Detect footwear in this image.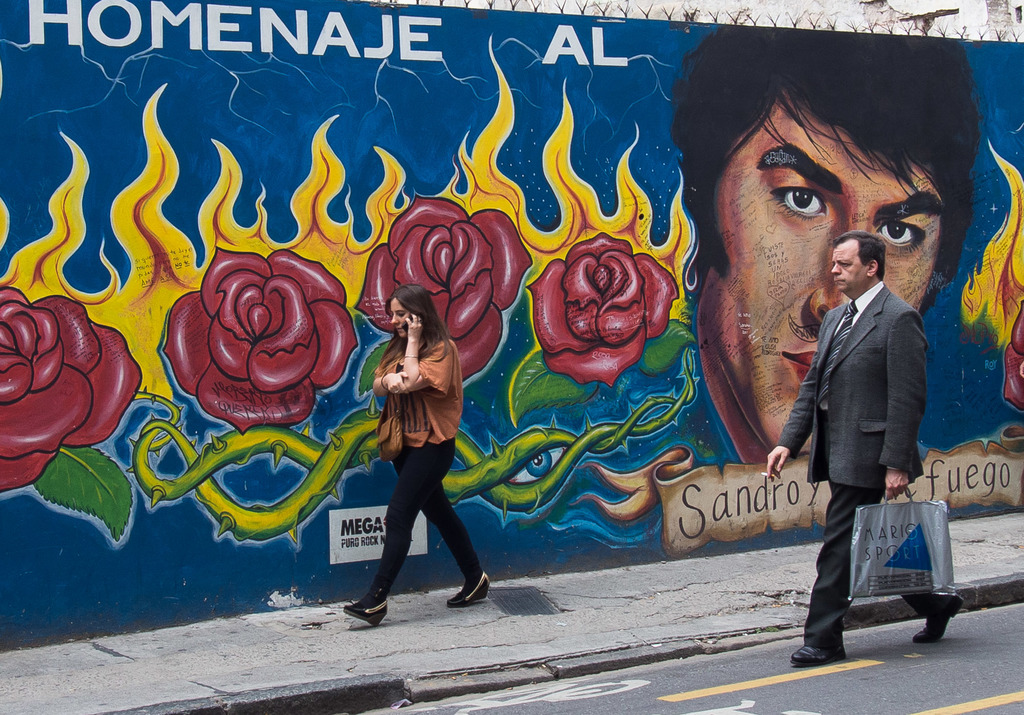
Detection: (344,588,388,625).
